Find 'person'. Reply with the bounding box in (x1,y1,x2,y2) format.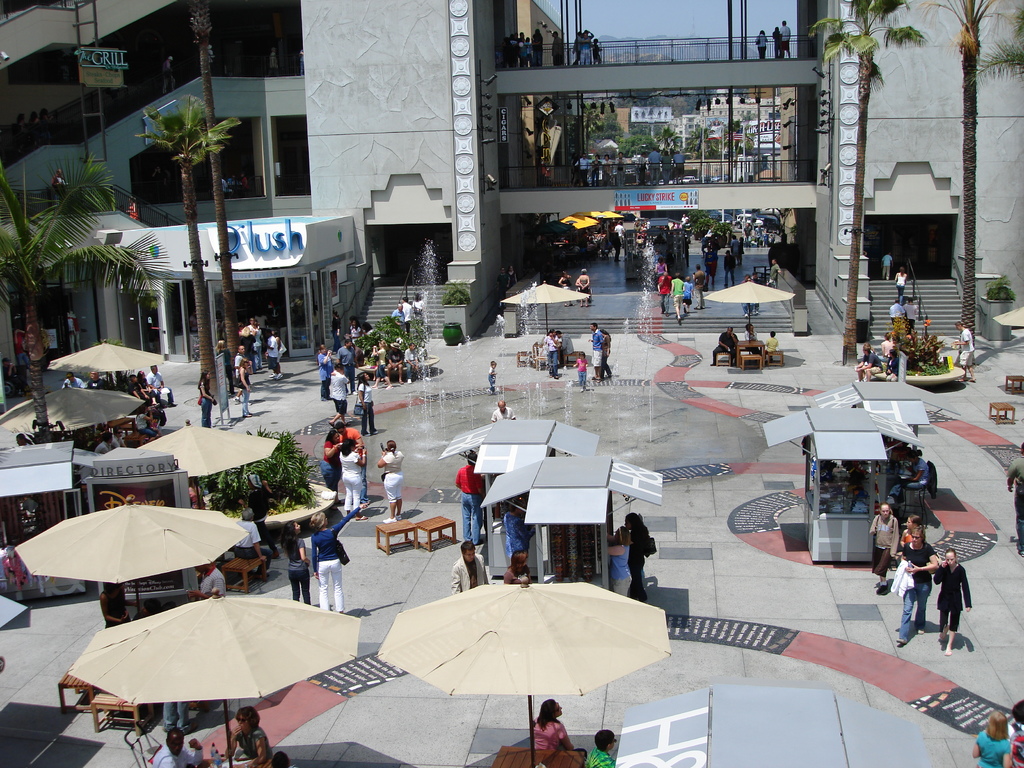
(878,252,893,280).
